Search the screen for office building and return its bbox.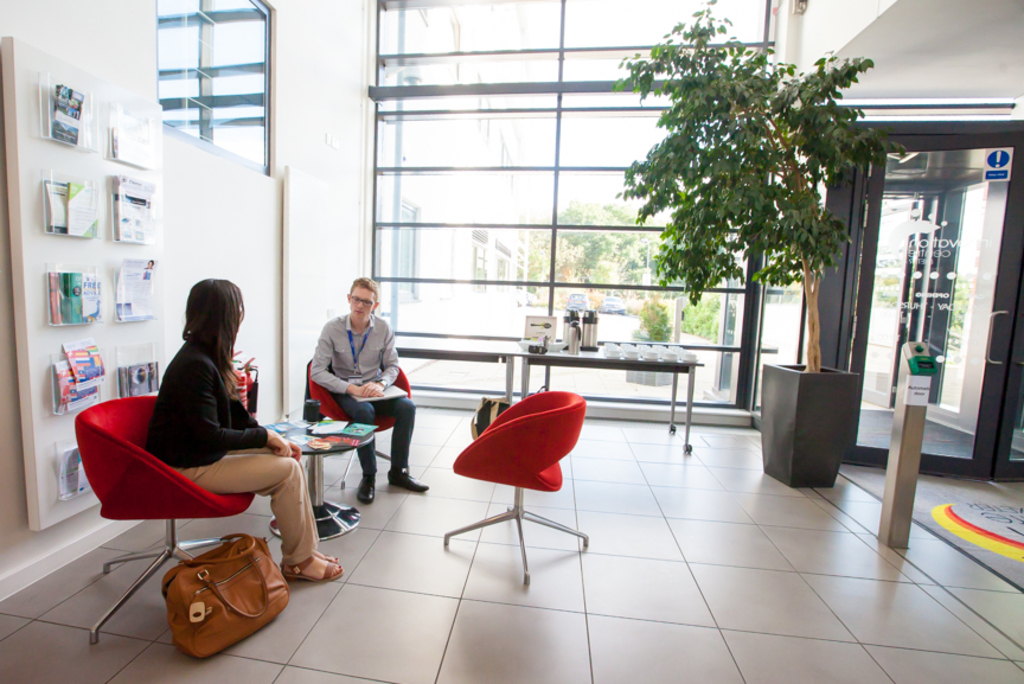
Found: box(0, 0, 1023, 683).
